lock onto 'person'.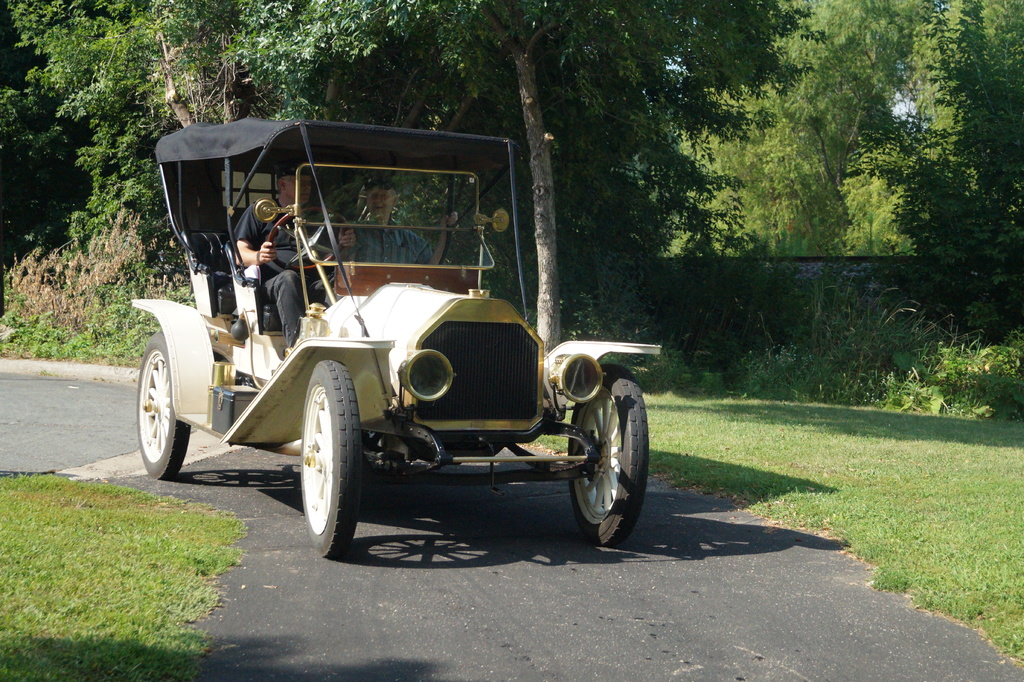
Locked: (340,172,463,261).
